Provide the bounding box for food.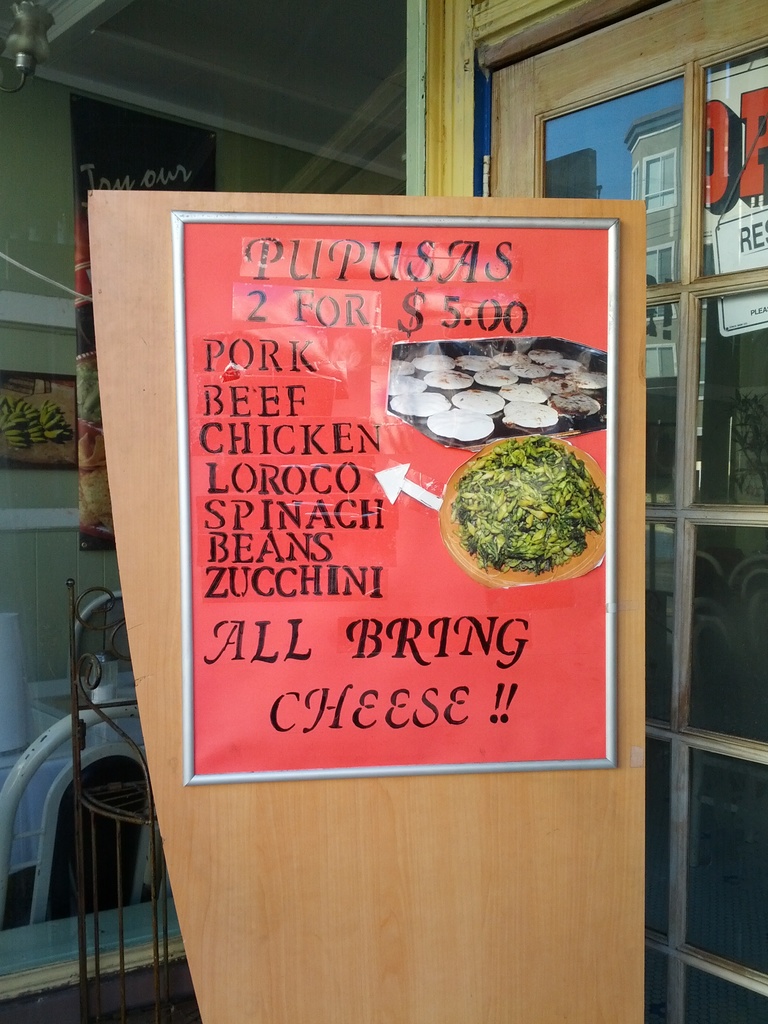
500/399/560/430.
